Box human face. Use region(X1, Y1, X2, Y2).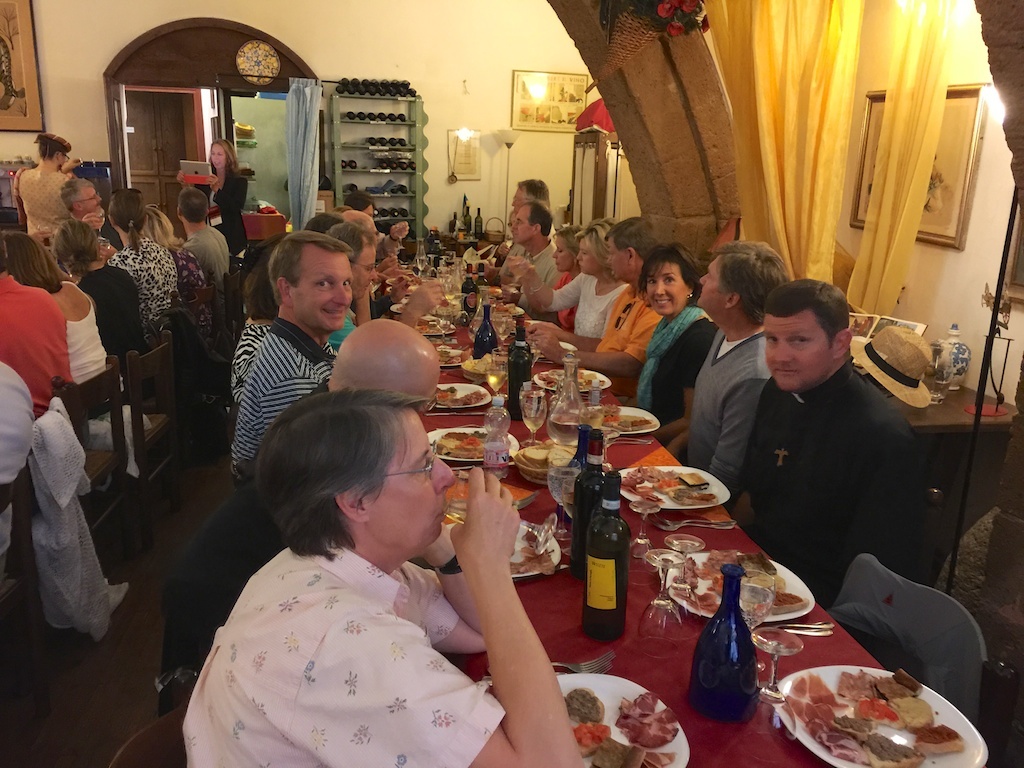
region(509, 183, 521, 216).
